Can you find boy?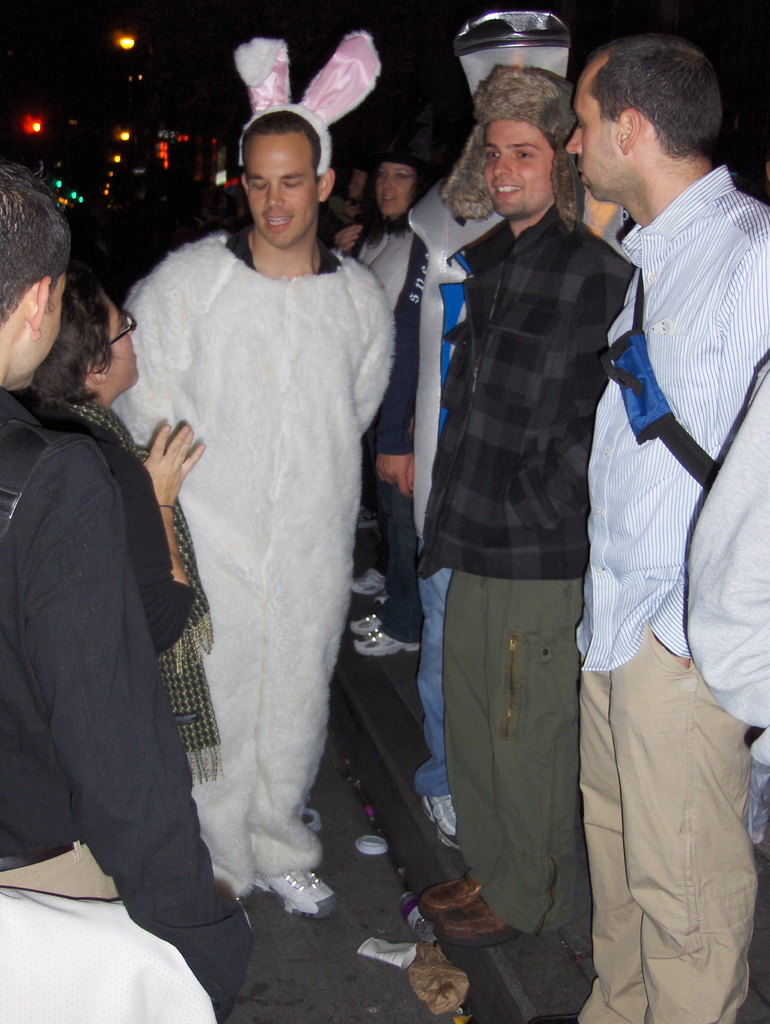
Yes, bounding box: {"left": 413, "top": 63, "right": 627, "bottom": 1023}.
